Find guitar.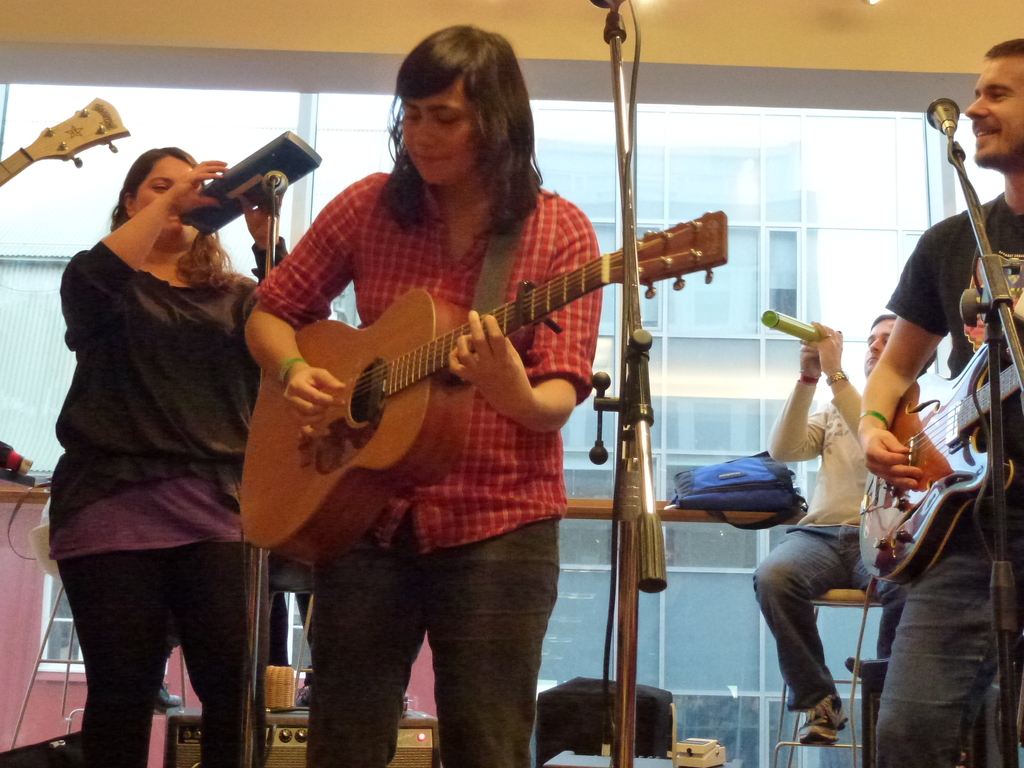
(x1=237, y1=208, x2=730, y2=568).
